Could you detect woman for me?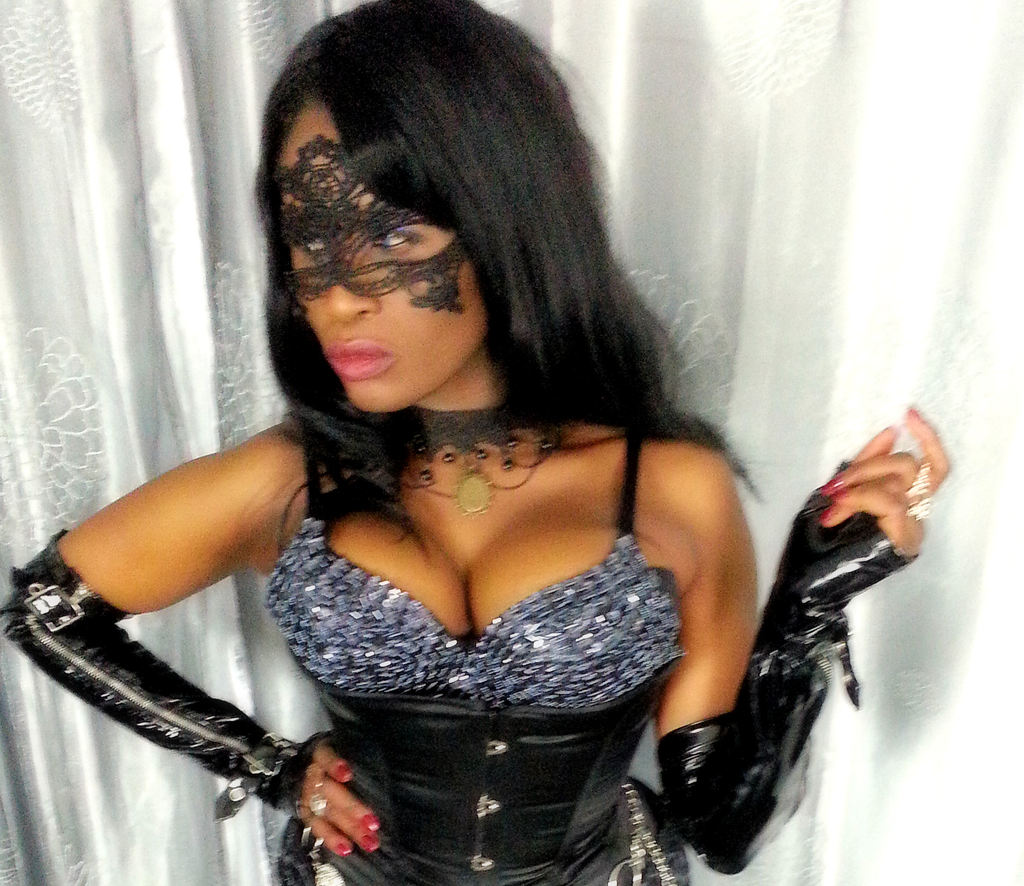
Detection result: bbox=[56, 61, 883, 876].
